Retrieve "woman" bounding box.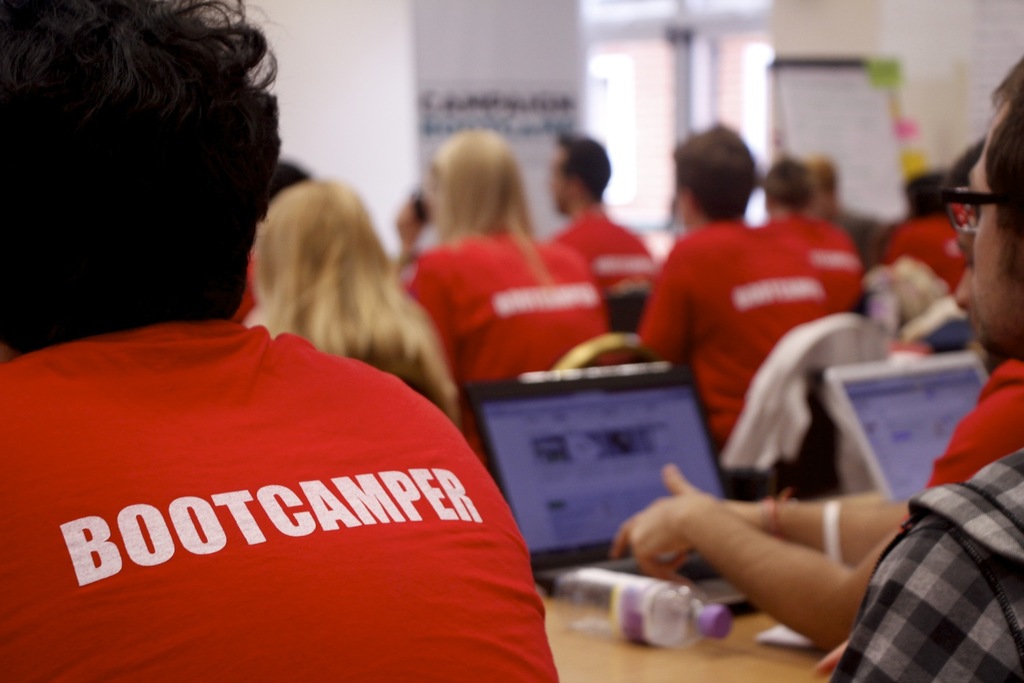
Bounding box: x1=402, y1=125, x2=593, y2=365.
